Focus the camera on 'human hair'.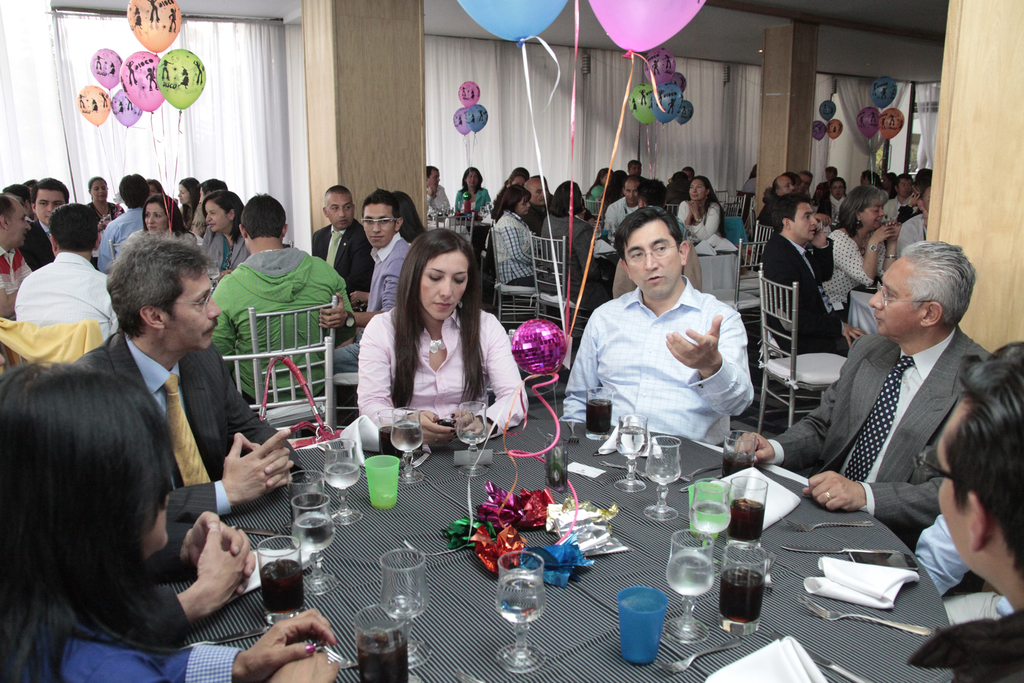
Focus region: bbox(109, 230, 222, 336).
